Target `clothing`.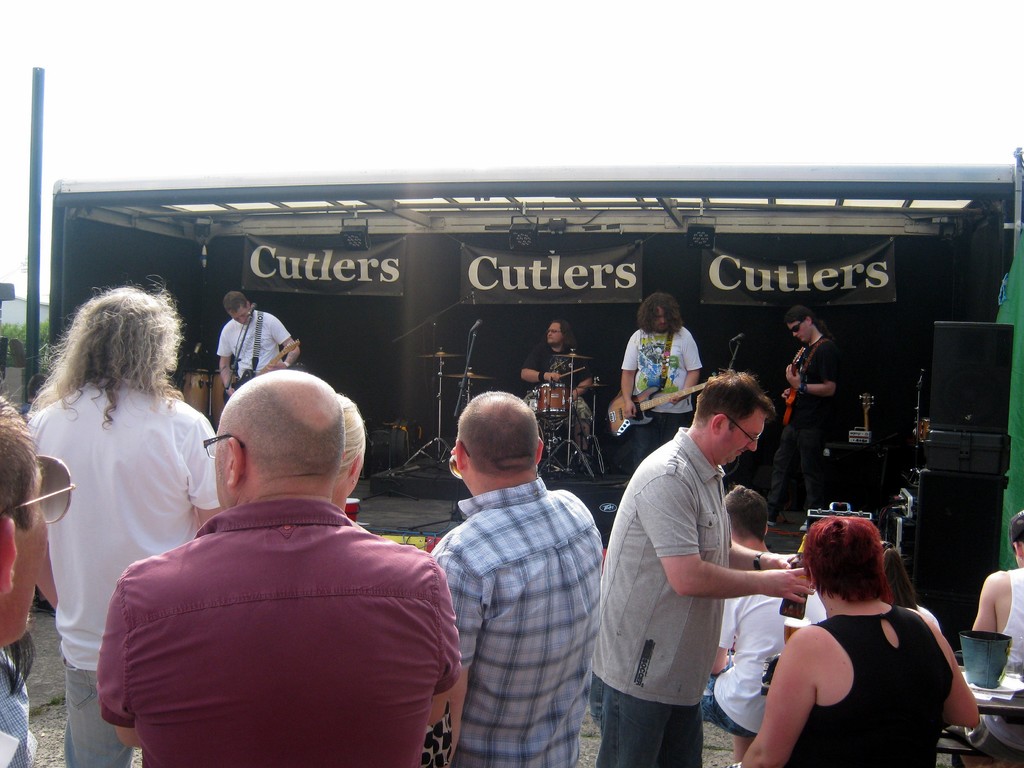
Target region: box=[788, 600, 953, 767].
